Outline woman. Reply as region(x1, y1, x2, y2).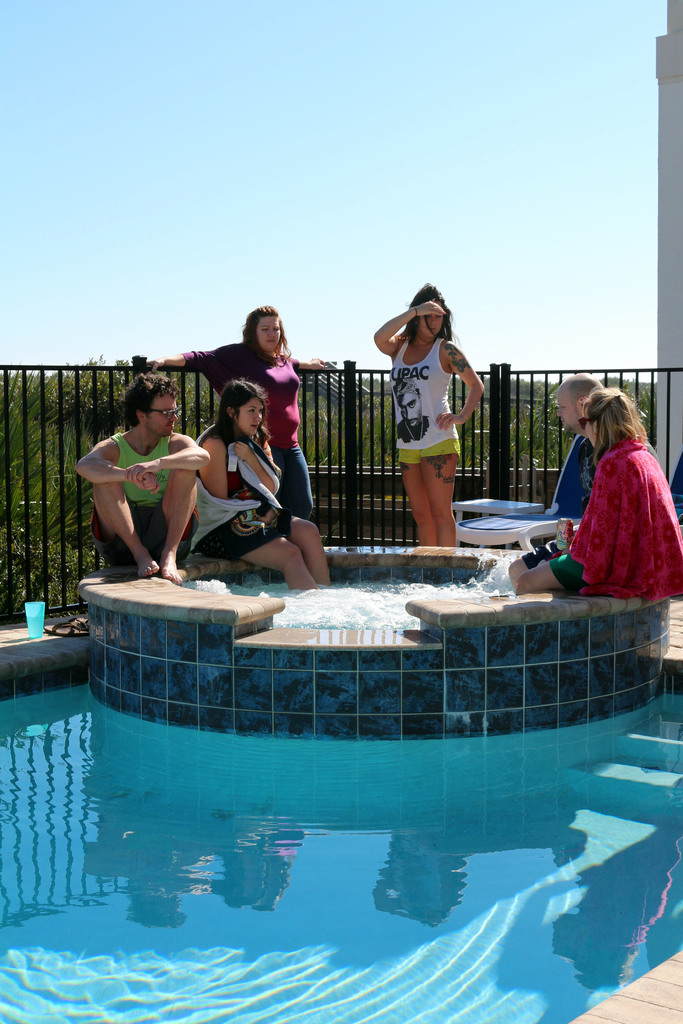
region(361, 275, 491, 556).
